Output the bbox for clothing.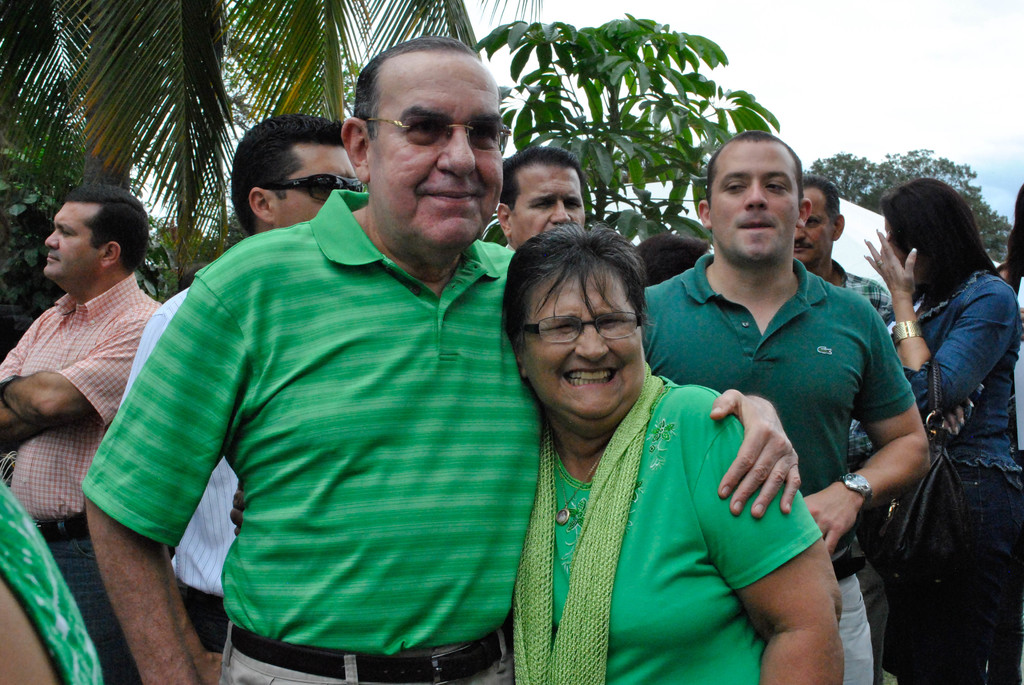
box=[844, 264, 899, 467].
